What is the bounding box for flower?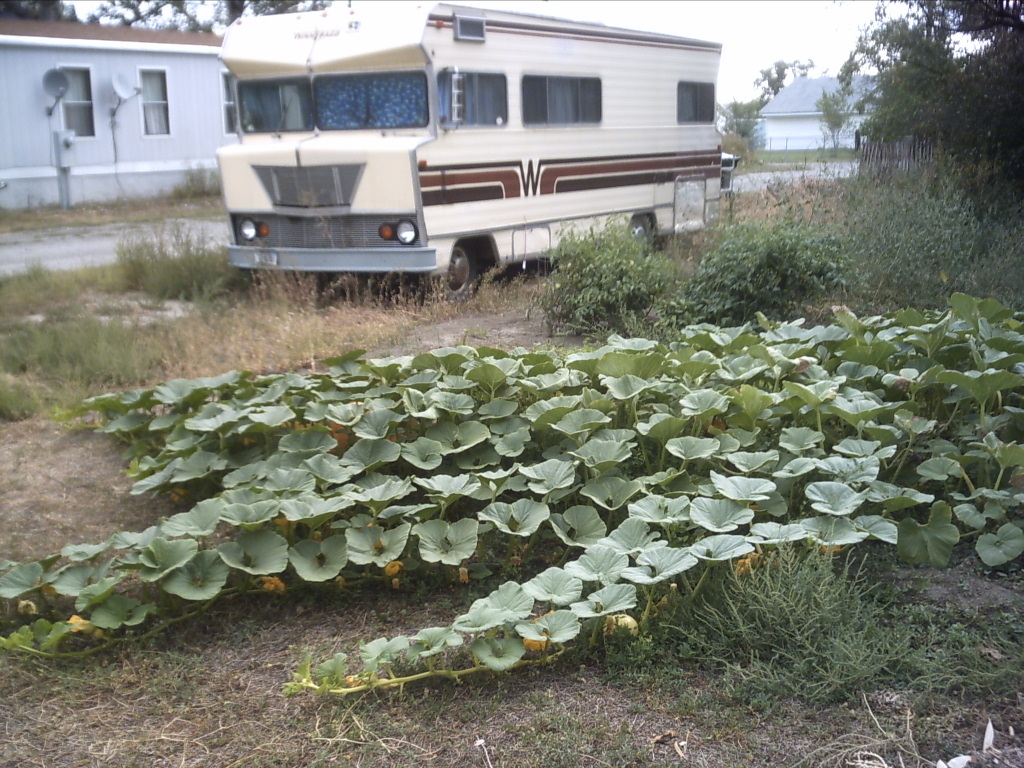
[left=285, top=418, right=356, bottom=453].
